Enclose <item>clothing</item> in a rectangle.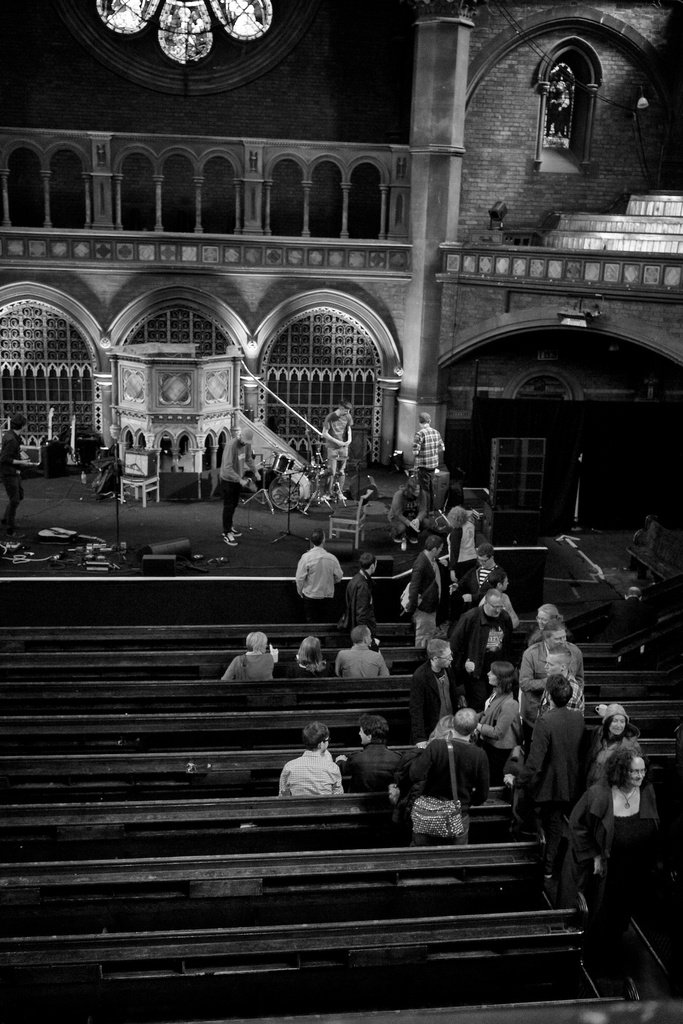
{"x1": 335, "y1": 648, "x2": 383, "y2": 680}.
